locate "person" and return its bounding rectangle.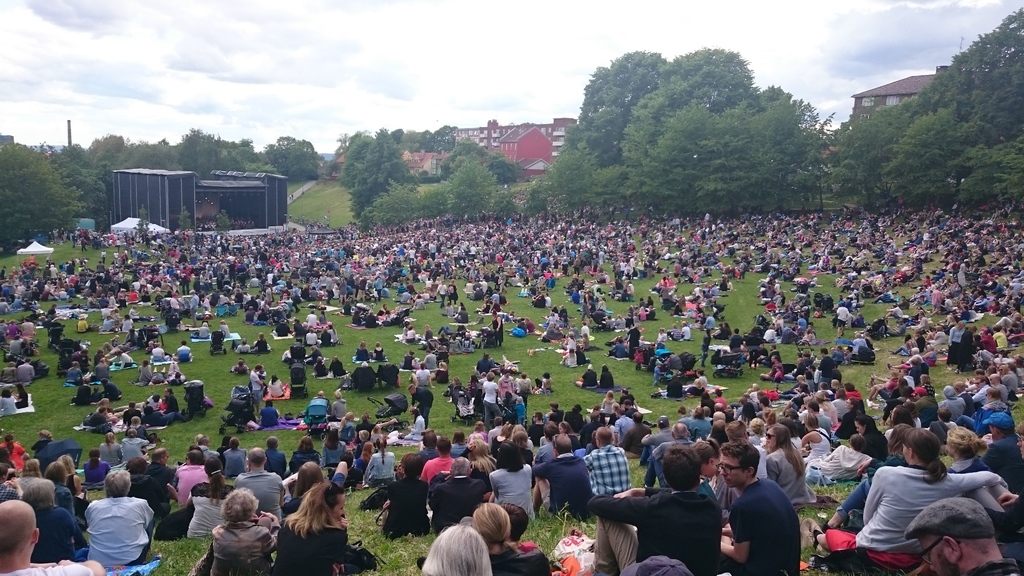
region(657, 326, 668, 347).
